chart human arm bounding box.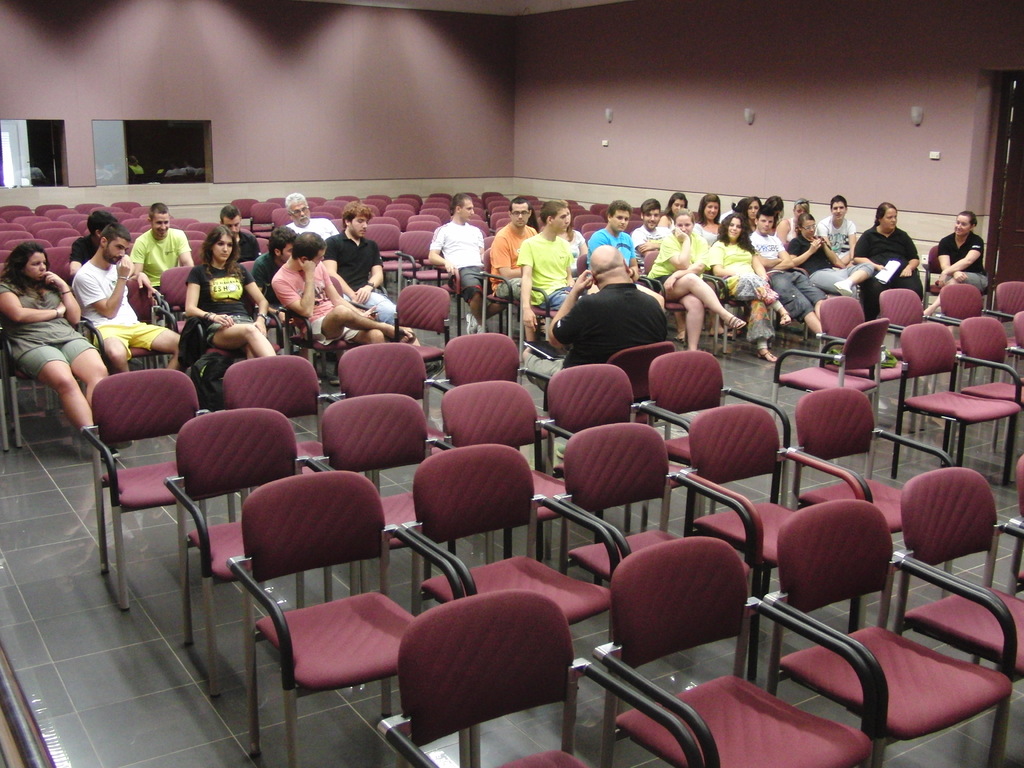
Charted: region(897, 234, 922, 278).
